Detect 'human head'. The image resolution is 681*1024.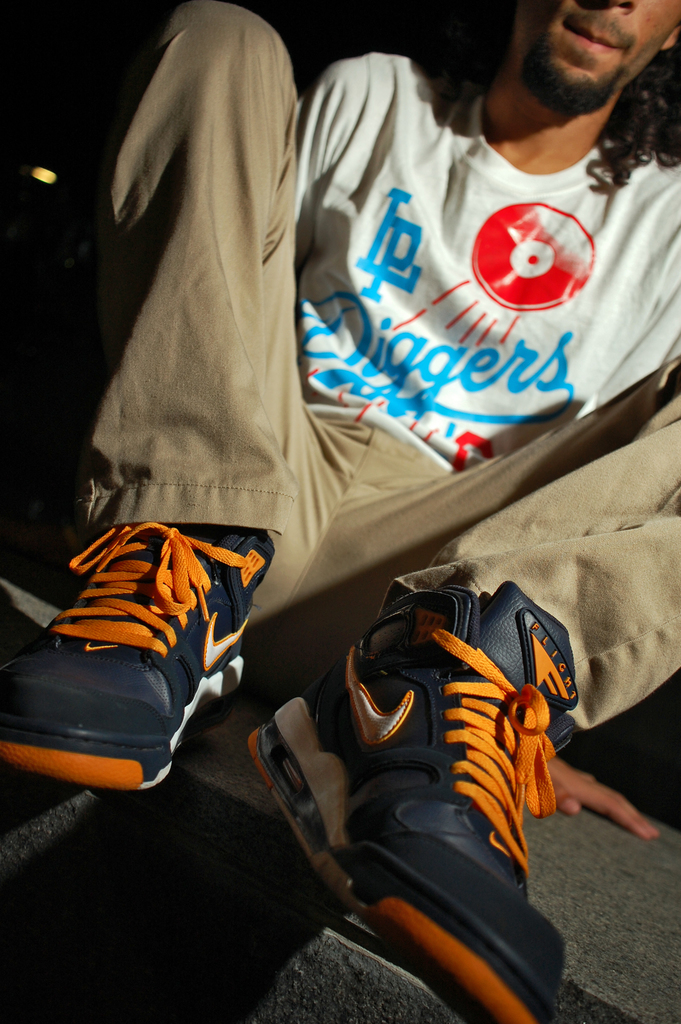
Rect(489, 1, 678, 142).
